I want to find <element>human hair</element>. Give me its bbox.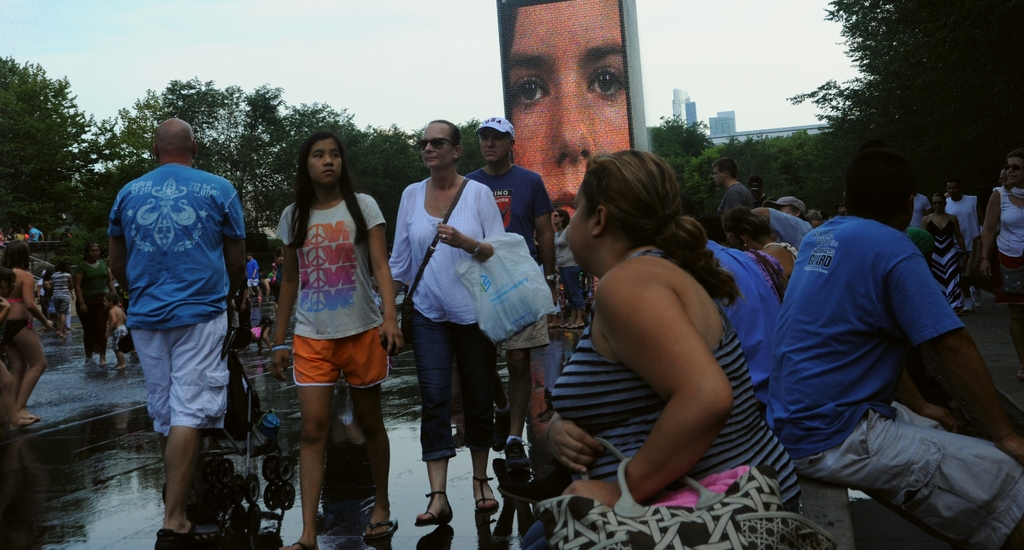
[left=698, top=204, right=779, bottom=250].
